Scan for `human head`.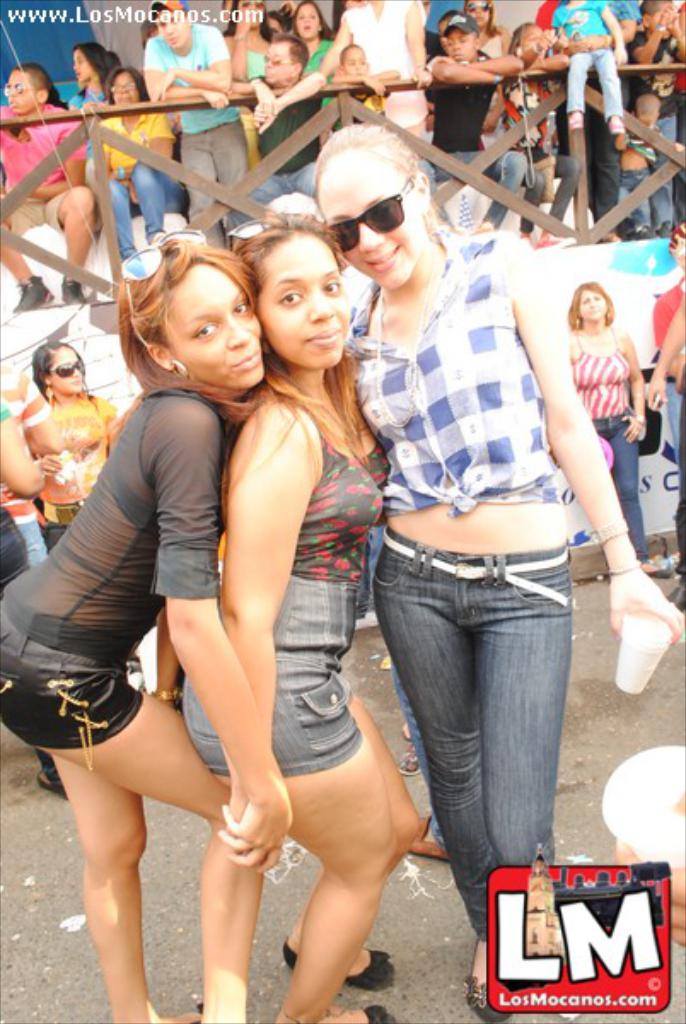
Scan result: locate(334, 48, 370, 79).
